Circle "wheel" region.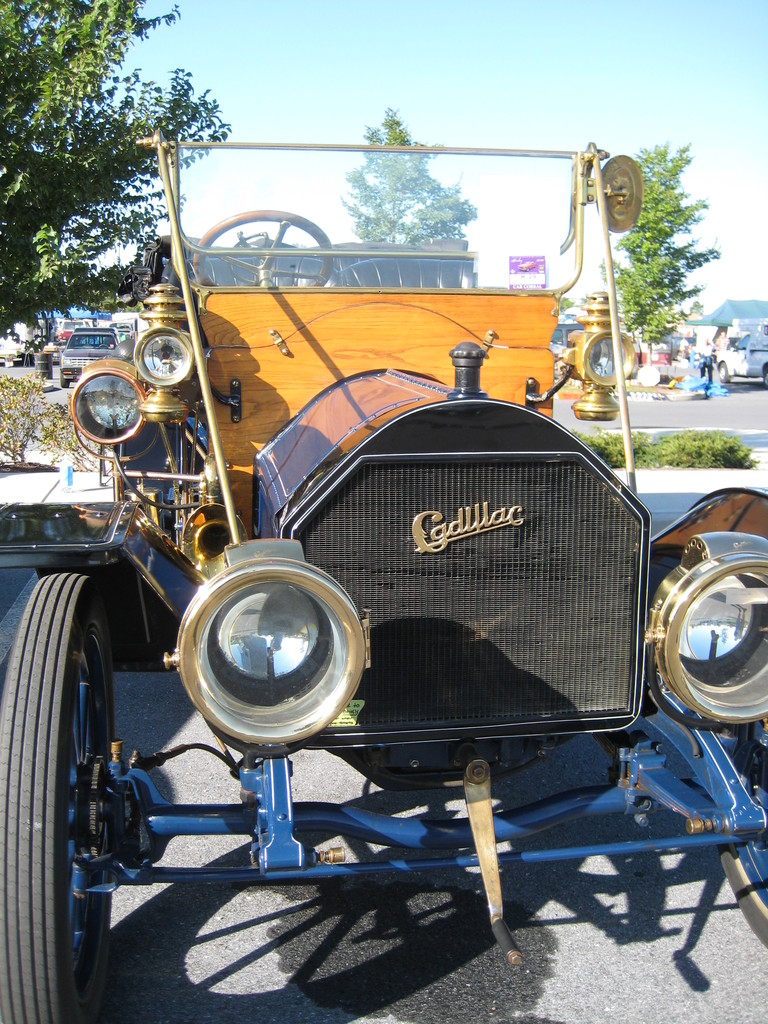
Region: 758 368 767 387.
